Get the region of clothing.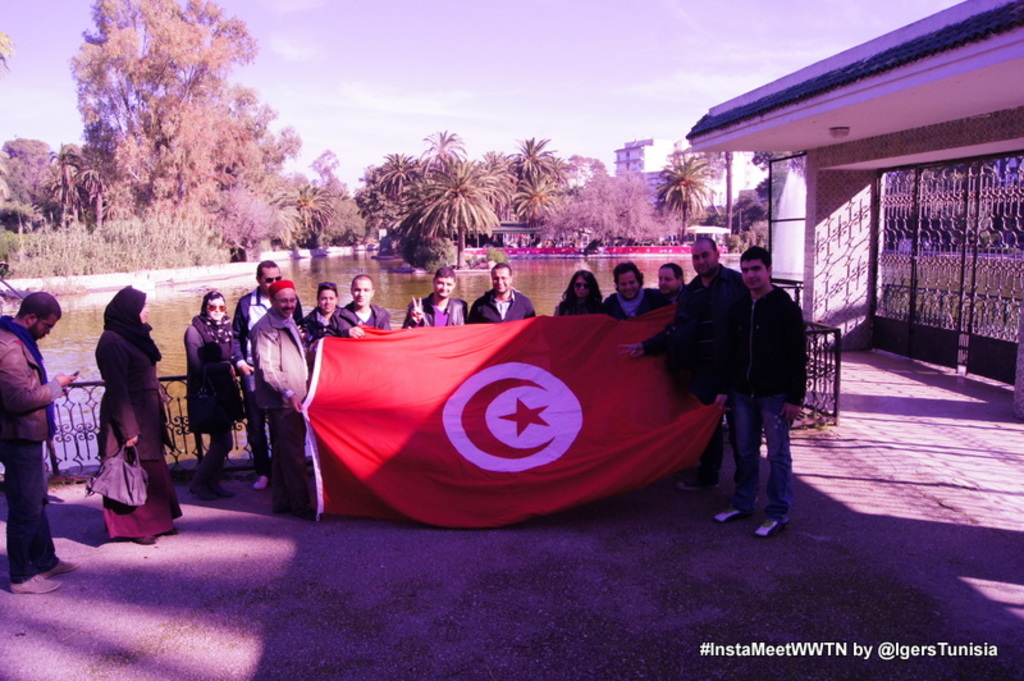
305 303 376 348.
